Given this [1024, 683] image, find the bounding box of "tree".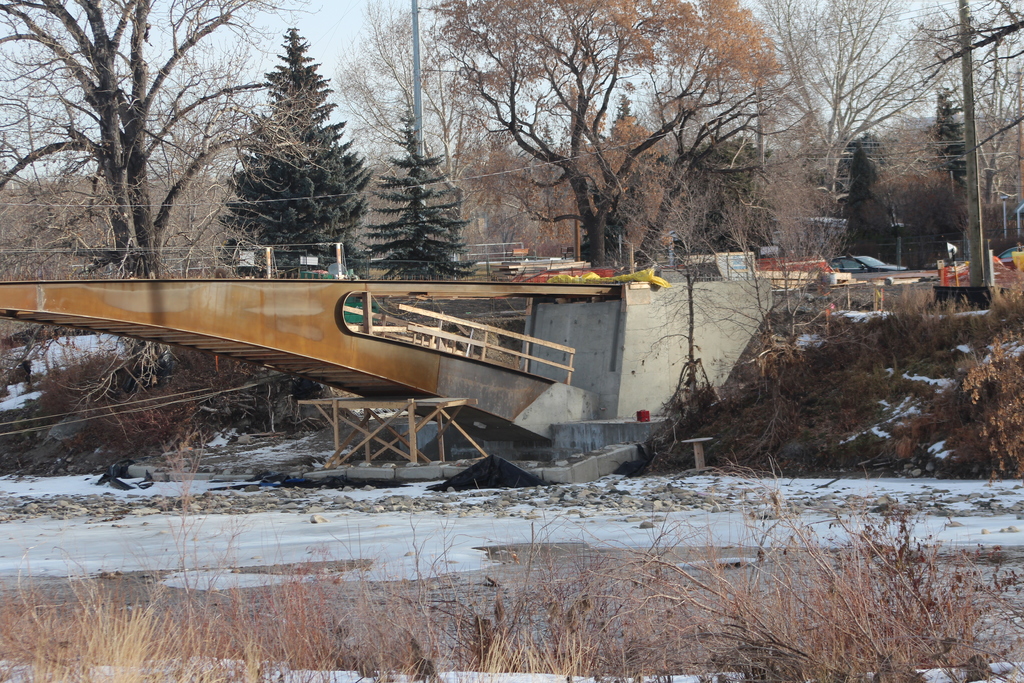
{"x1": 215, "y1": 25, "x2": 374, "y2": 278}.
